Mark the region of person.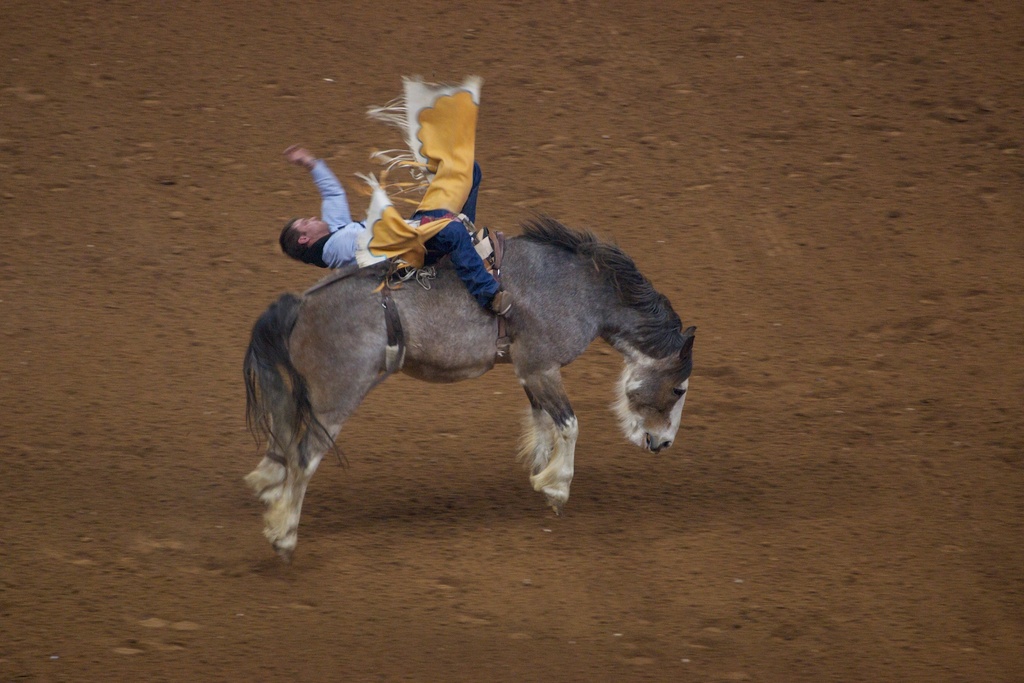
Region: bbox(278, 142, 512, 317).
